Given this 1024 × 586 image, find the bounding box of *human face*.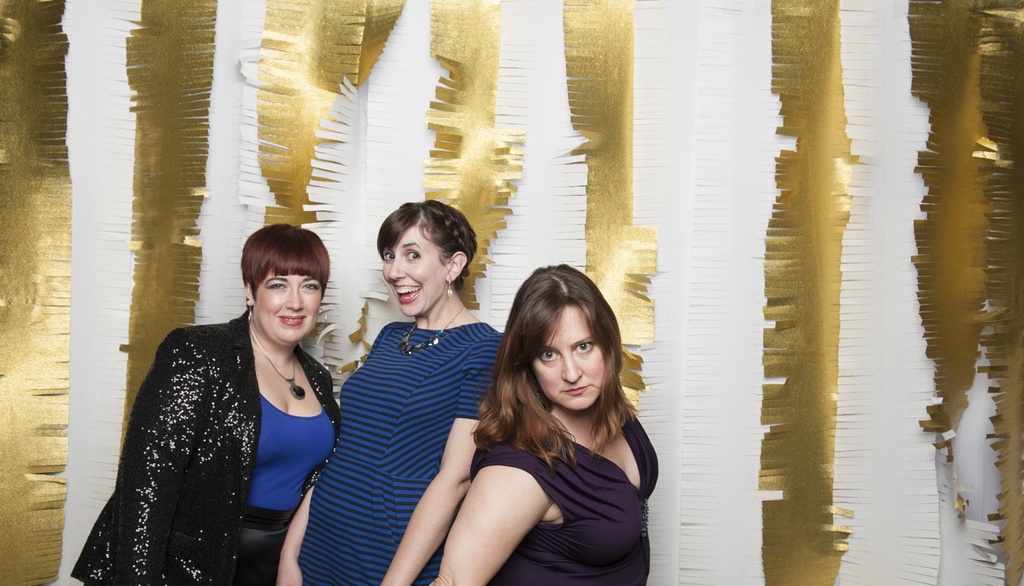
Rect(378, 229, 451, 323).
